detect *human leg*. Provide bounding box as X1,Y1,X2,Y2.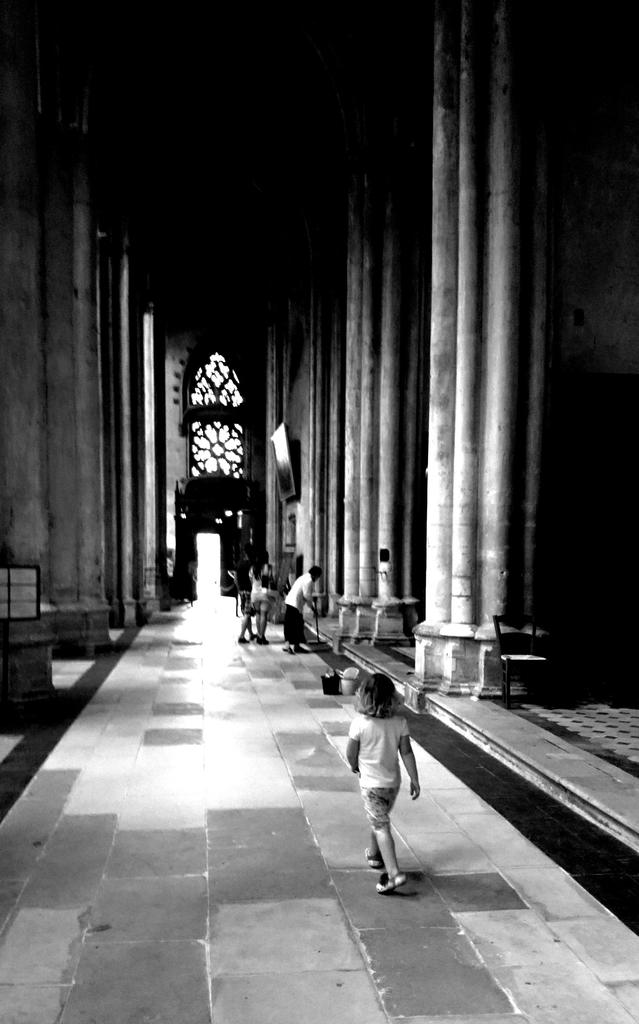
367,787,410,892.
